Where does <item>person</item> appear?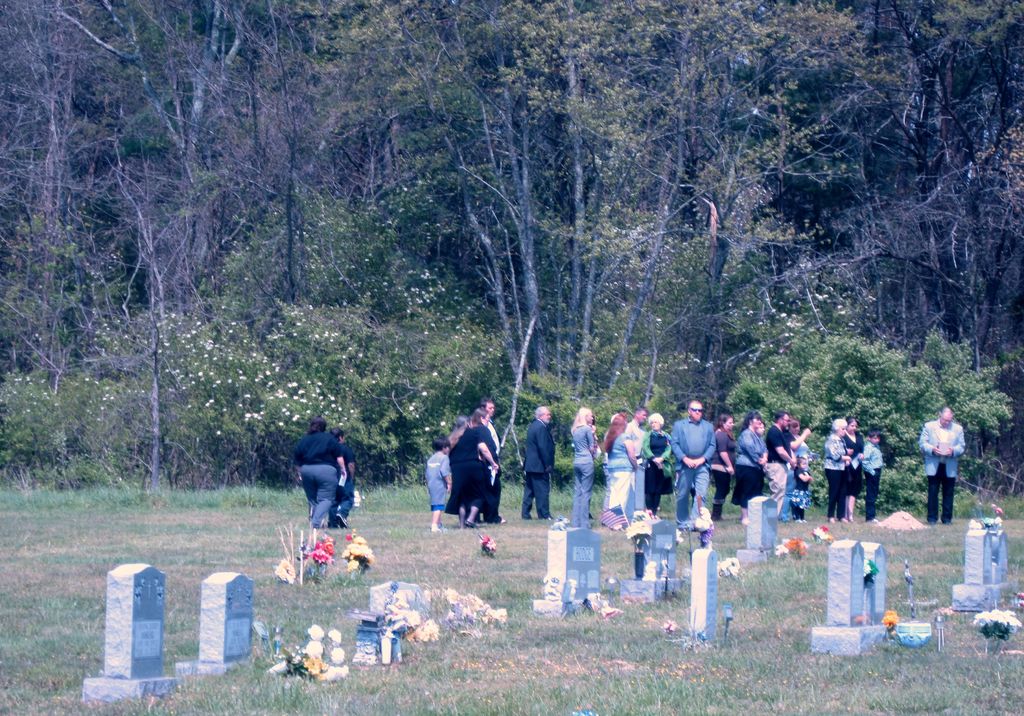
Appears at 329,426,356,525.
